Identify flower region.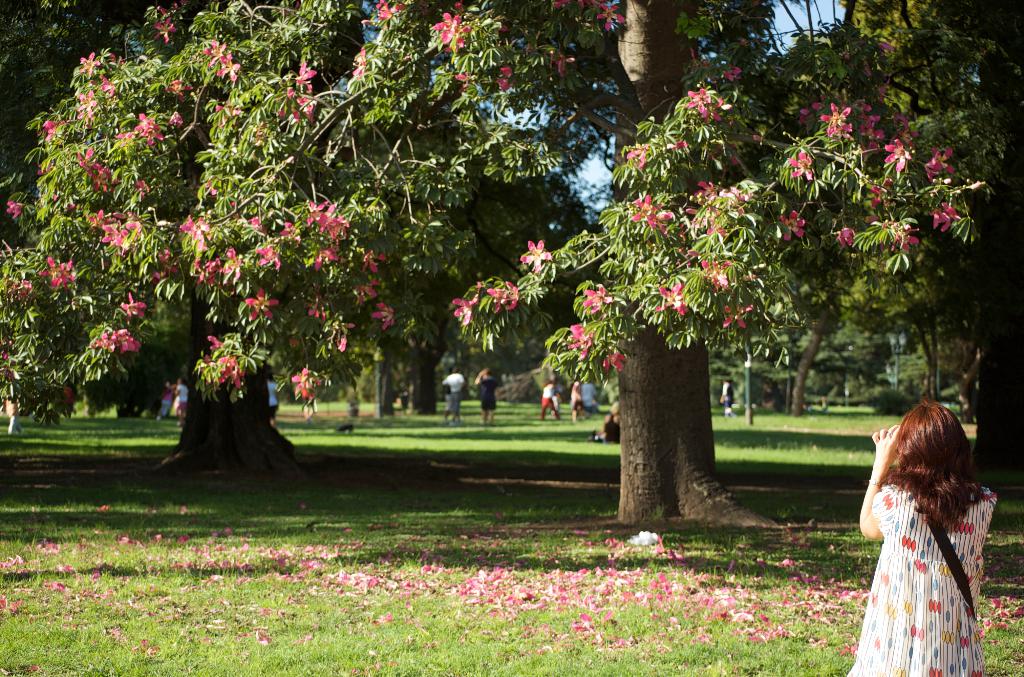
Region: box(376, 0, 404, 19).
